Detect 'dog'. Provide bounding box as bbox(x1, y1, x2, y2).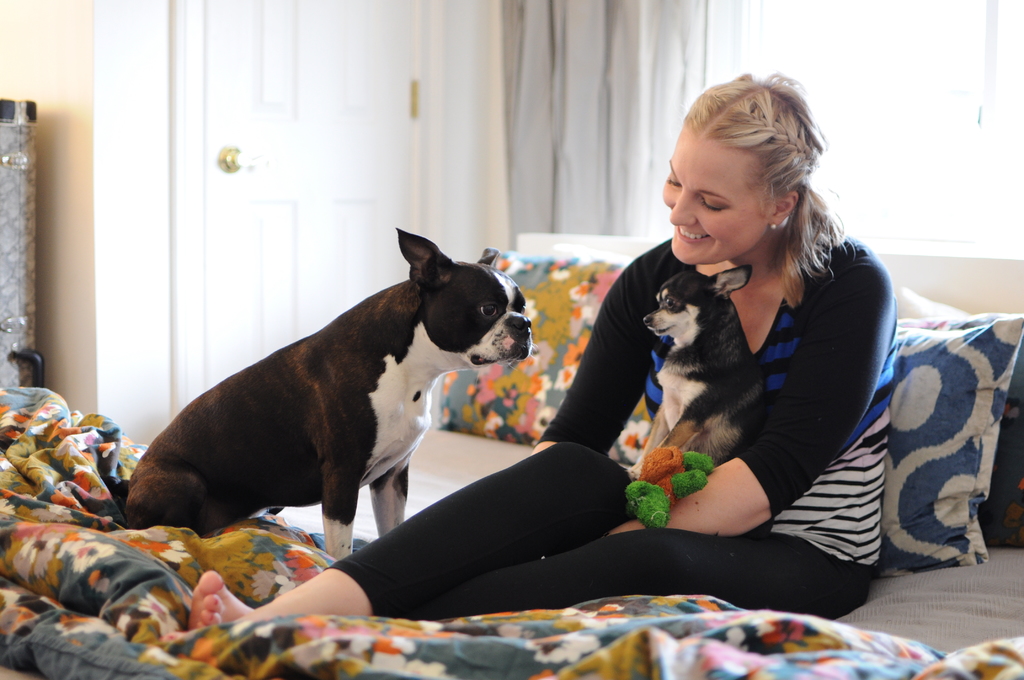
bbox(120, 223, 534, 562).
